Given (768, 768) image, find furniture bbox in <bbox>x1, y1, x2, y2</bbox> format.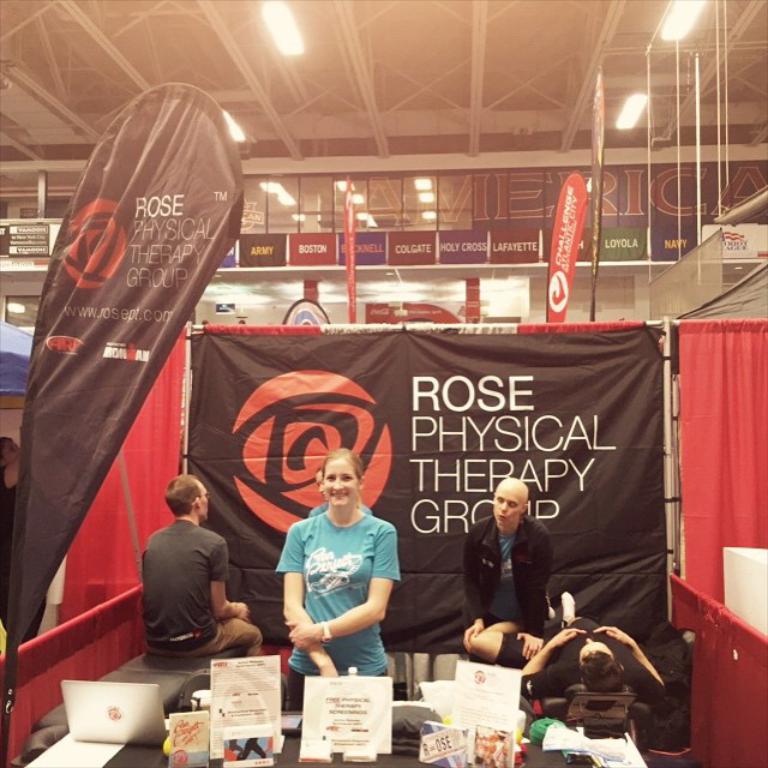
<bbox>18, 649, 598, 767</bbox>.
